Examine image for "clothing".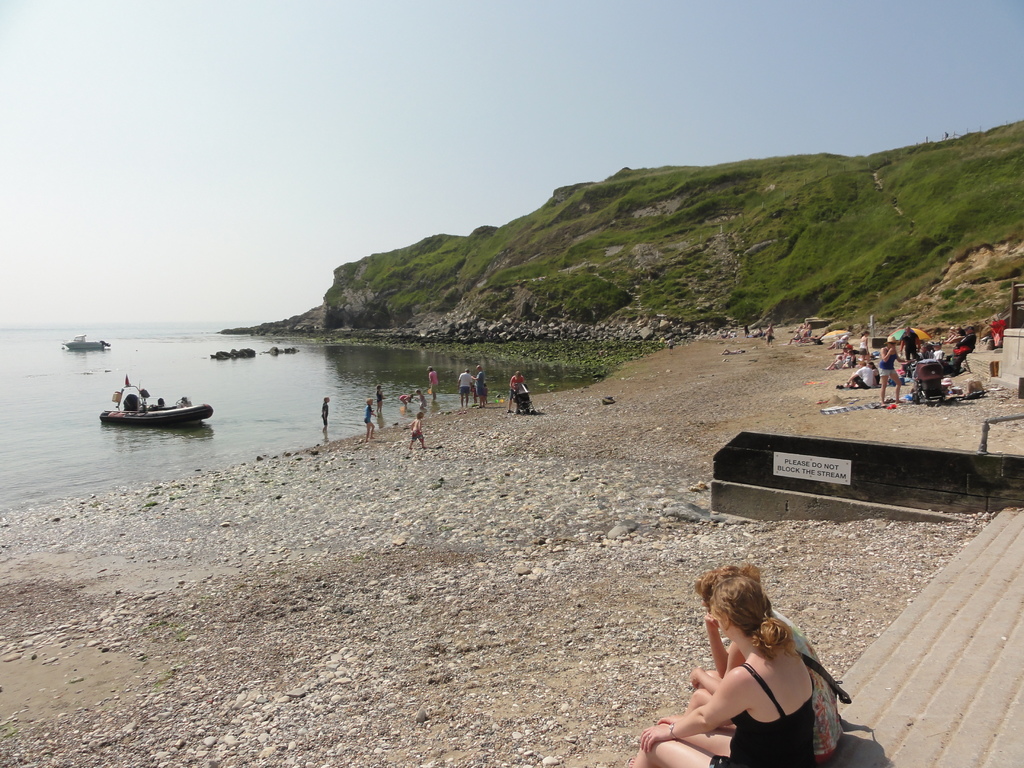
Examination result: [860, 338, 870, 353].
